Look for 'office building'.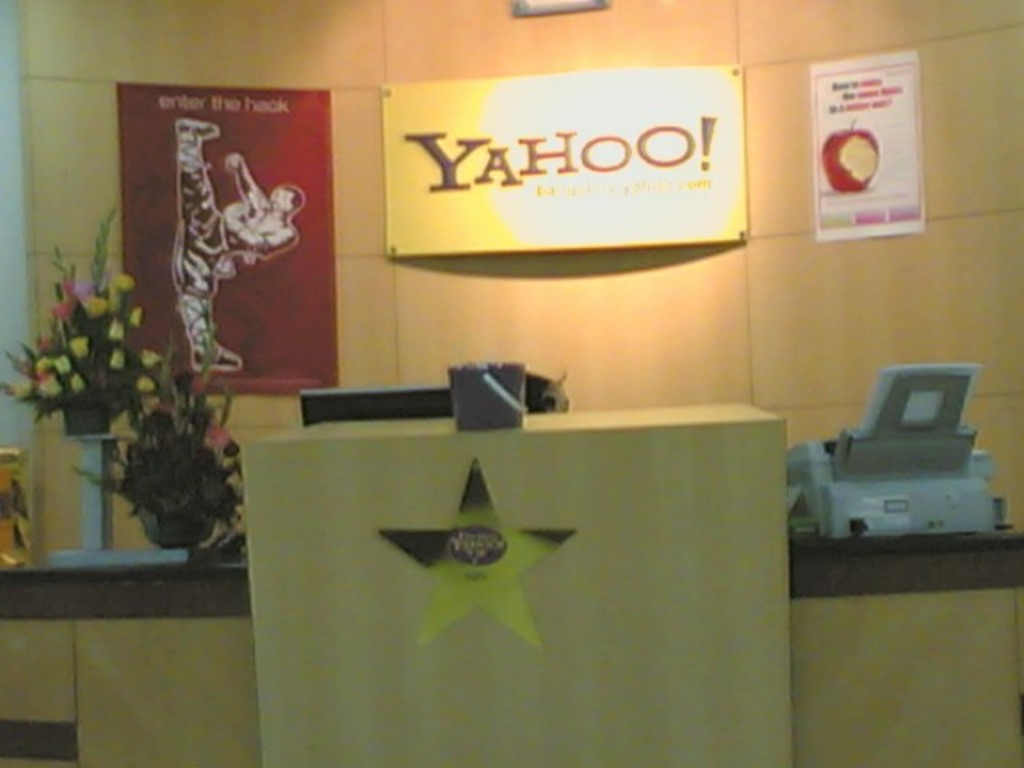
Found: 78, 14, 984, 765.
